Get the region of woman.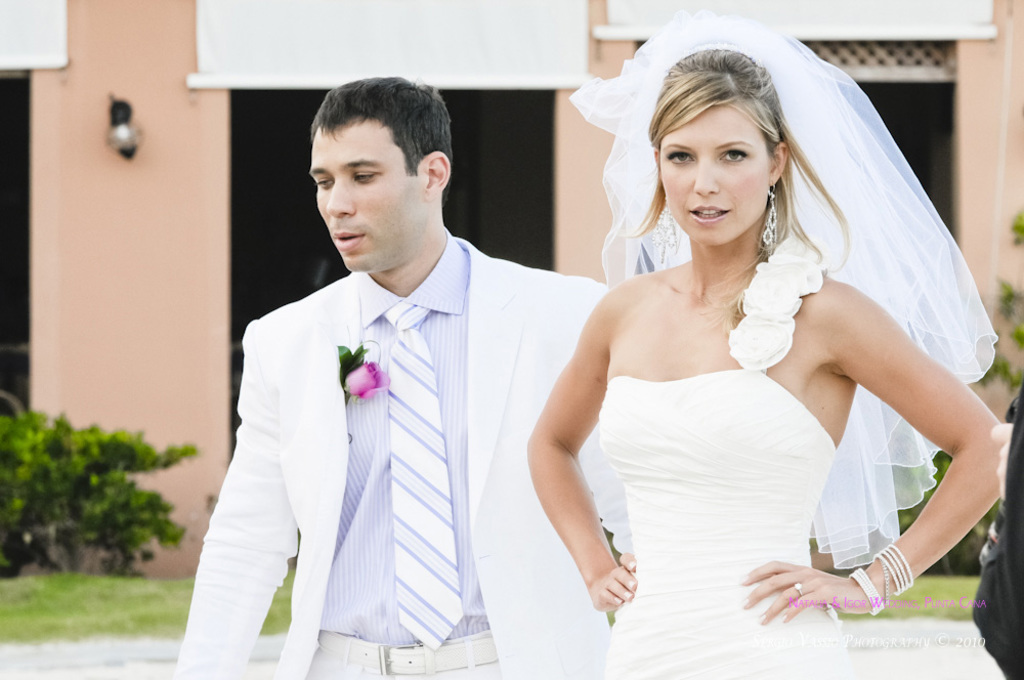
bbox(525, 11, 1008, 679).
